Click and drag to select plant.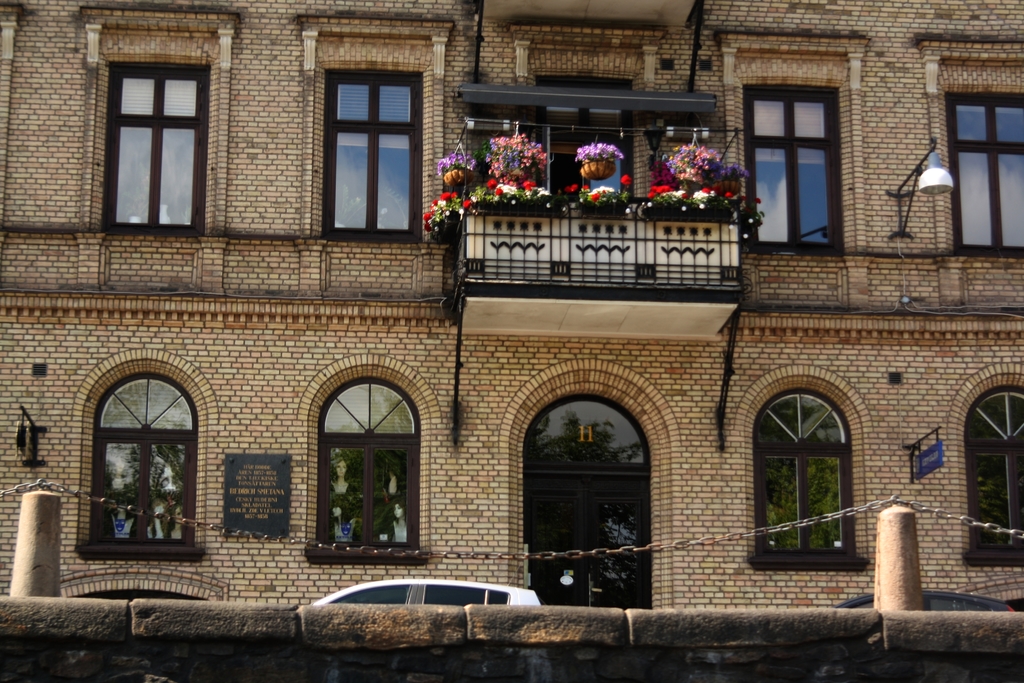
Selection: pyautogui.locateOnScreen(579, 133, 626, 162).
